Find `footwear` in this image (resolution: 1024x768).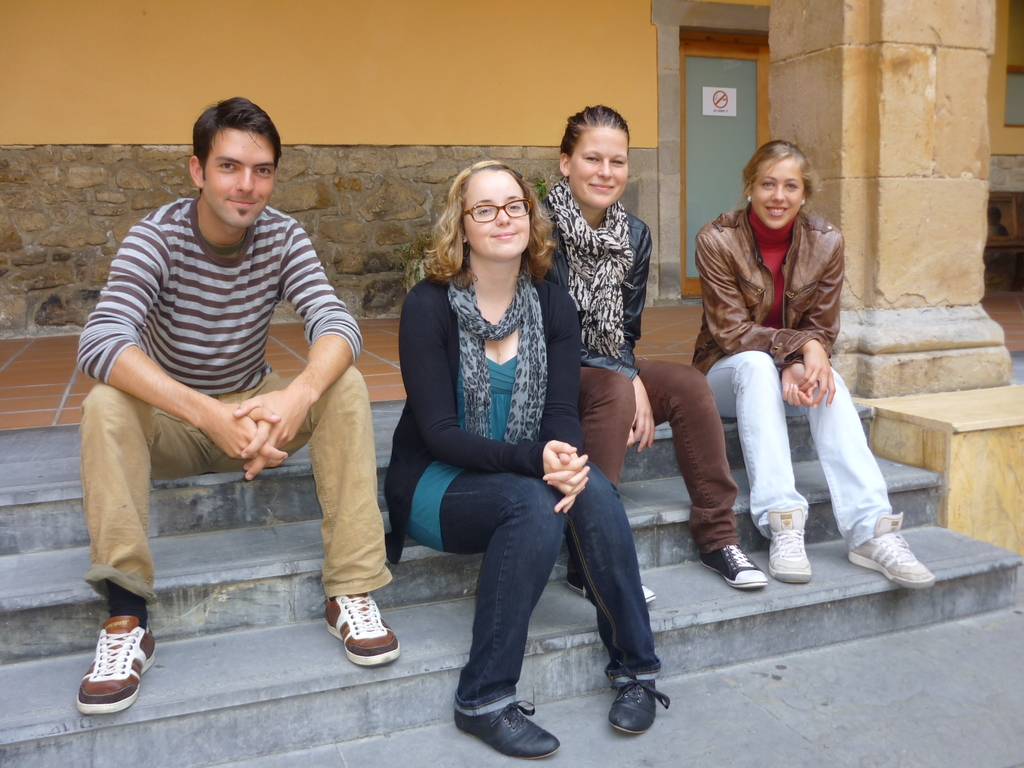
[x1=565, y1=577, x2=656, y2=611].
